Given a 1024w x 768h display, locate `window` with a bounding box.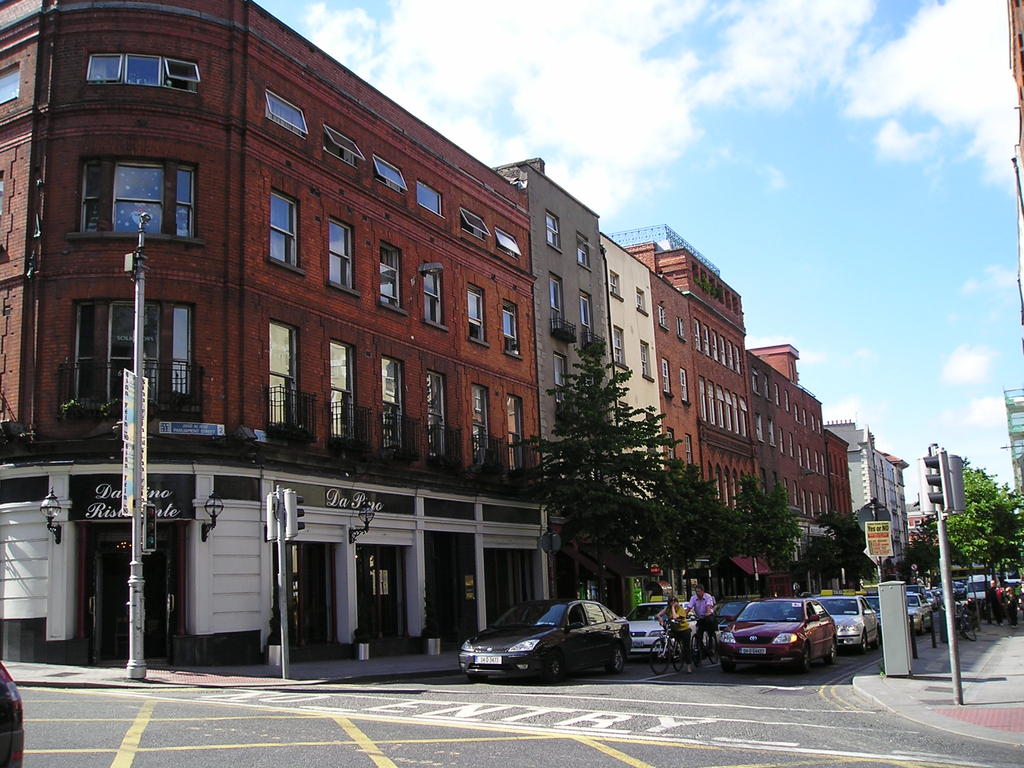
Located: region(501, 302, 525, 360).
